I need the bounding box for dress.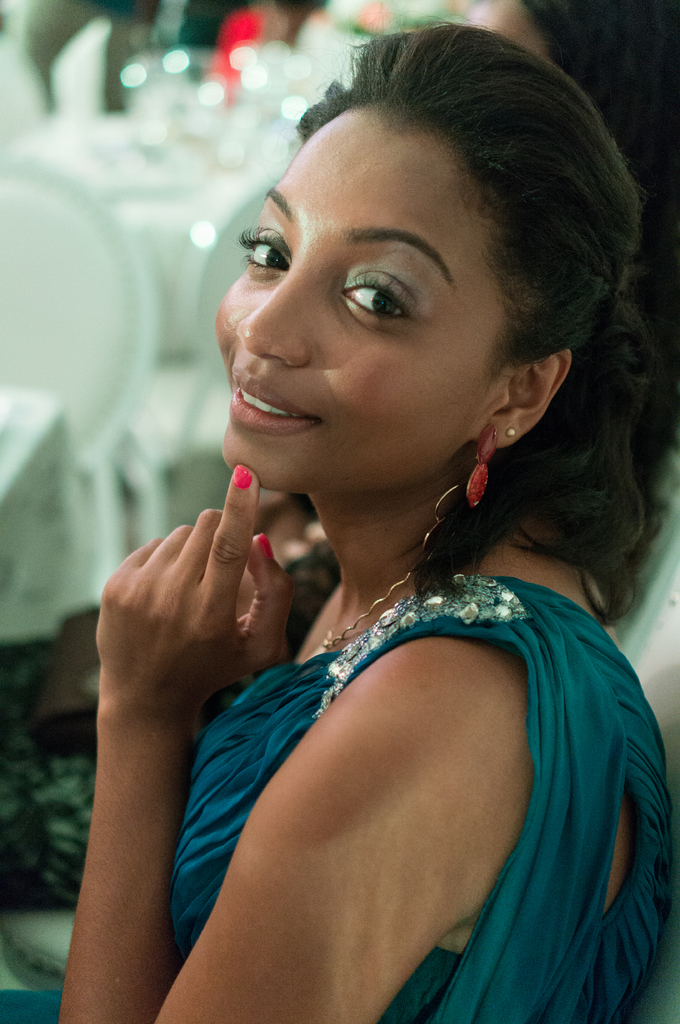
Here it is: detection(106, 351, 654, 1007).
